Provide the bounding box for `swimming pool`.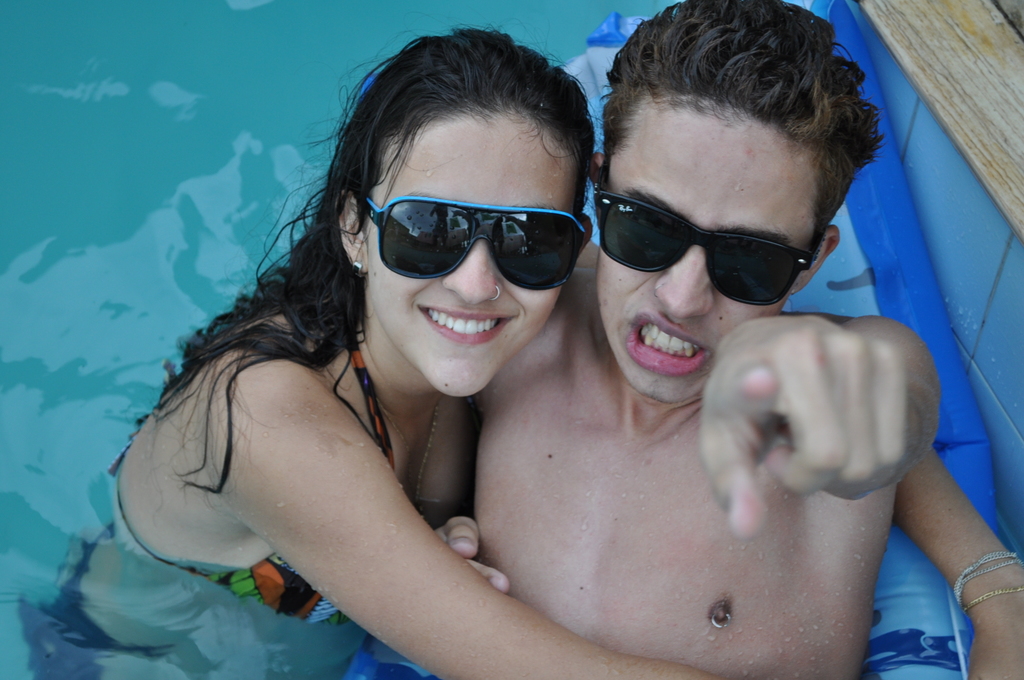
detection(0, 0, 1023, 679).
